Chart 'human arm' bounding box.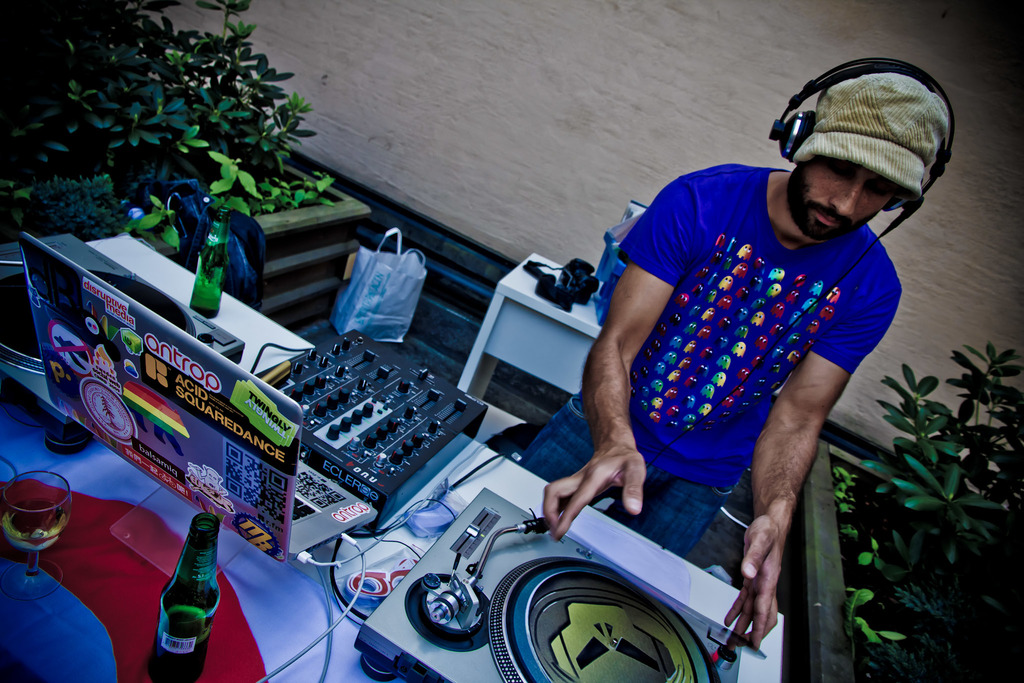
Charted: <box>736,286,902,651</box>.
